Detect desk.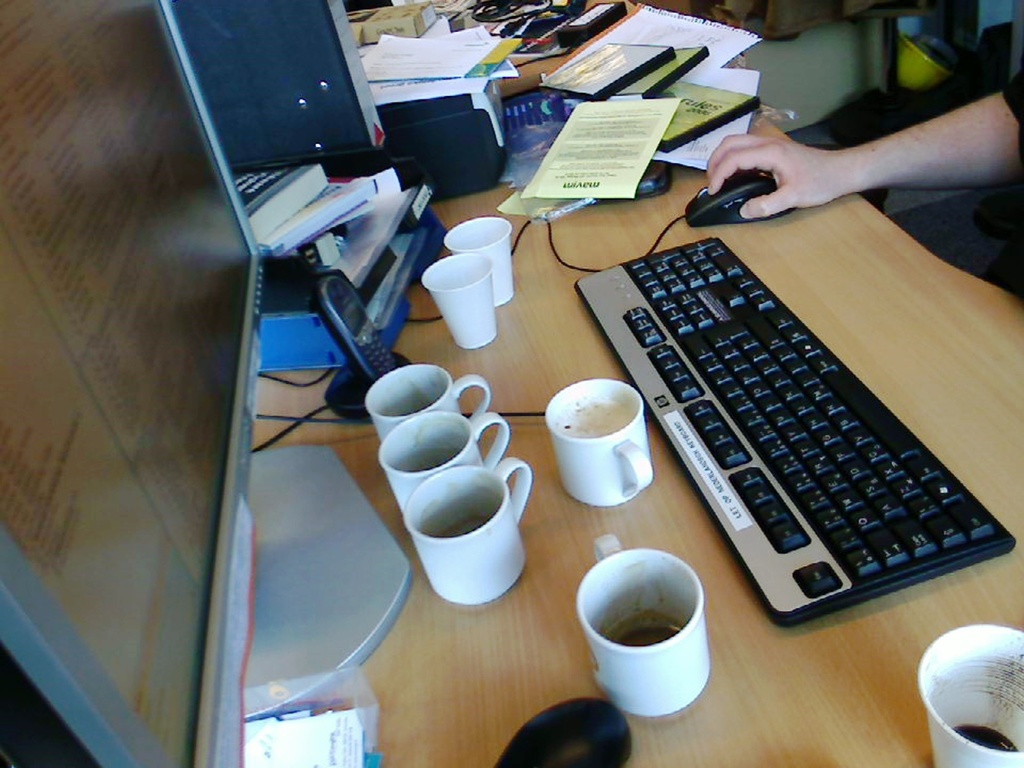
Detected at [130, 42, 1023, 767].
